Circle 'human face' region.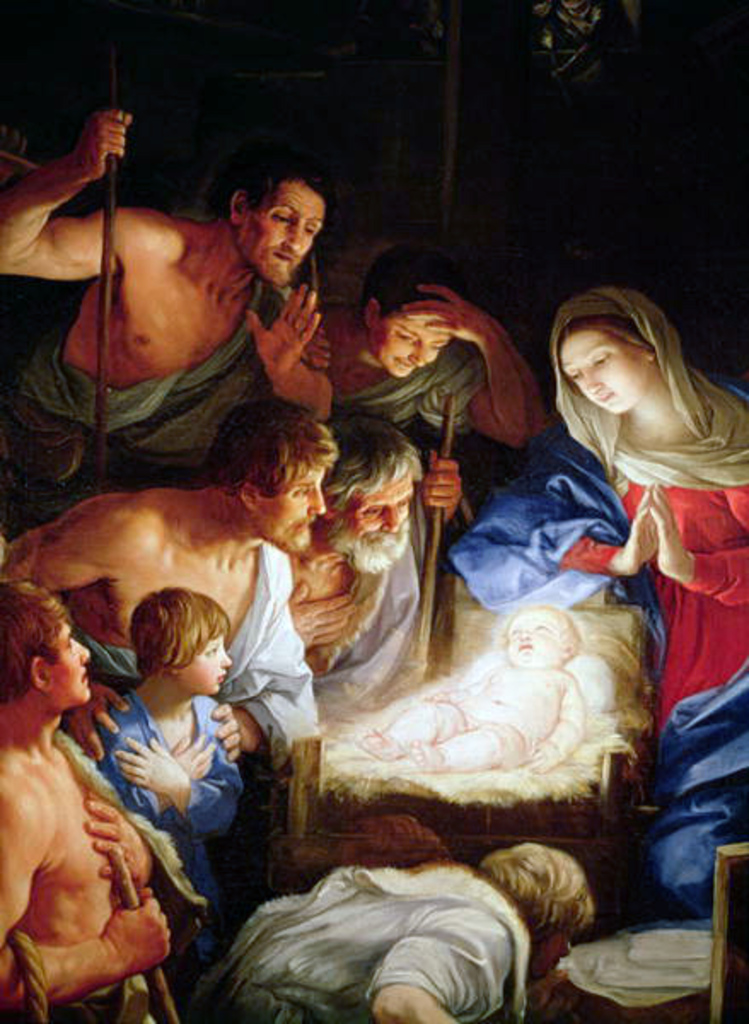
Region: 343/474/415/551.
